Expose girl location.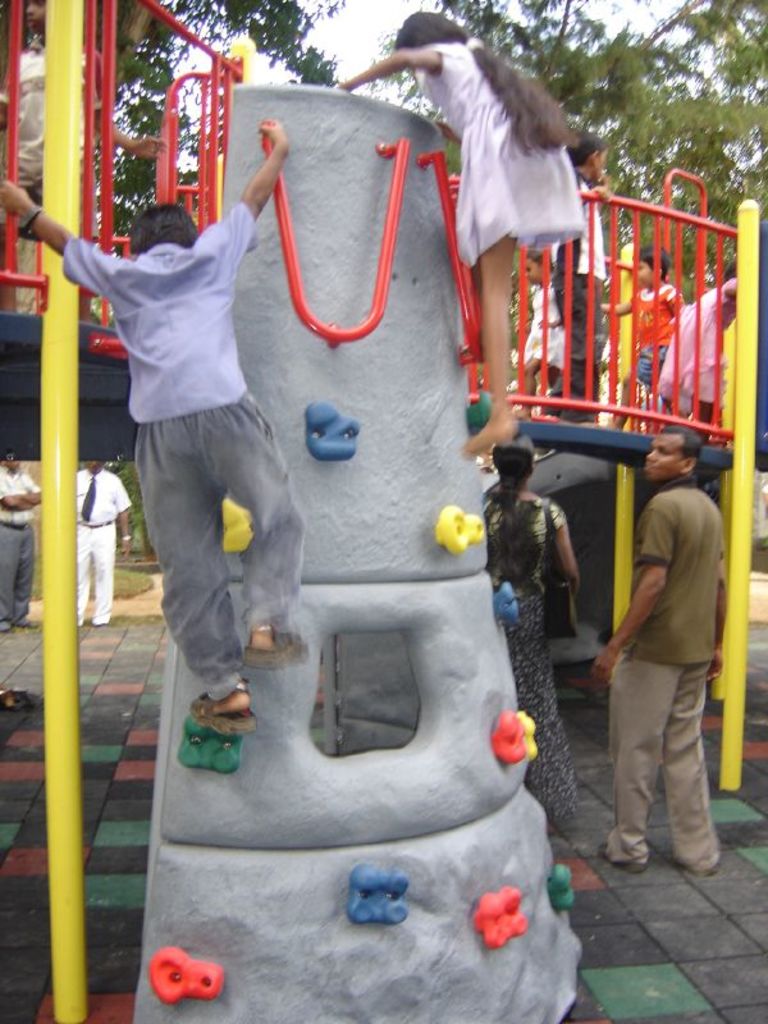
Exposed at crop(653, 257, 741, 435).
